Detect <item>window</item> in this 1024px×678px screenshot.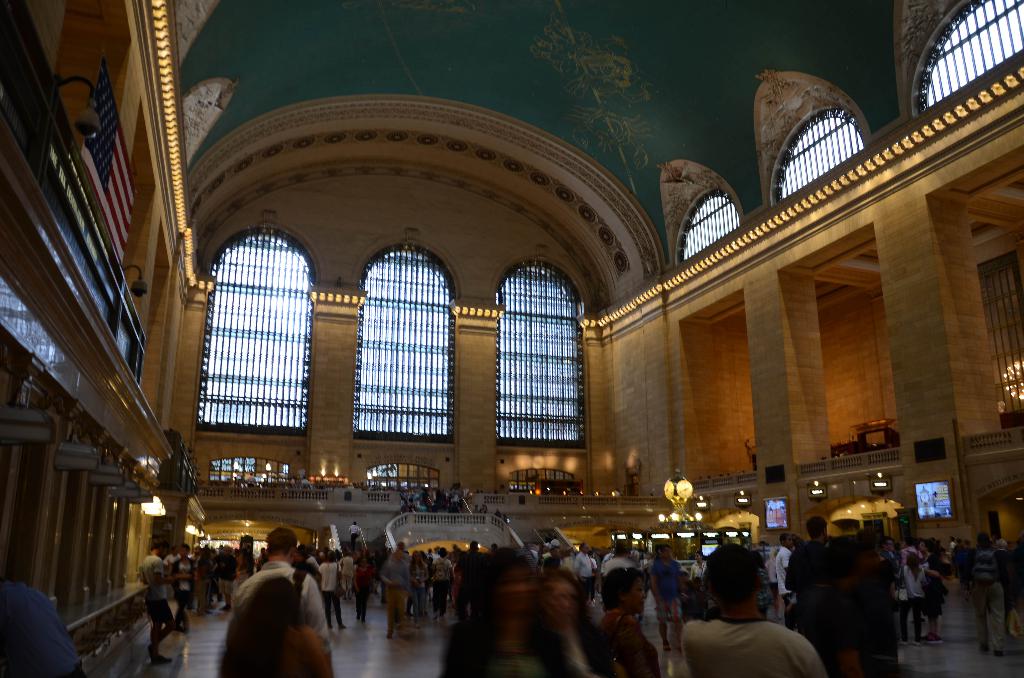
Detection: locate(918, 0, 1023, 114).
